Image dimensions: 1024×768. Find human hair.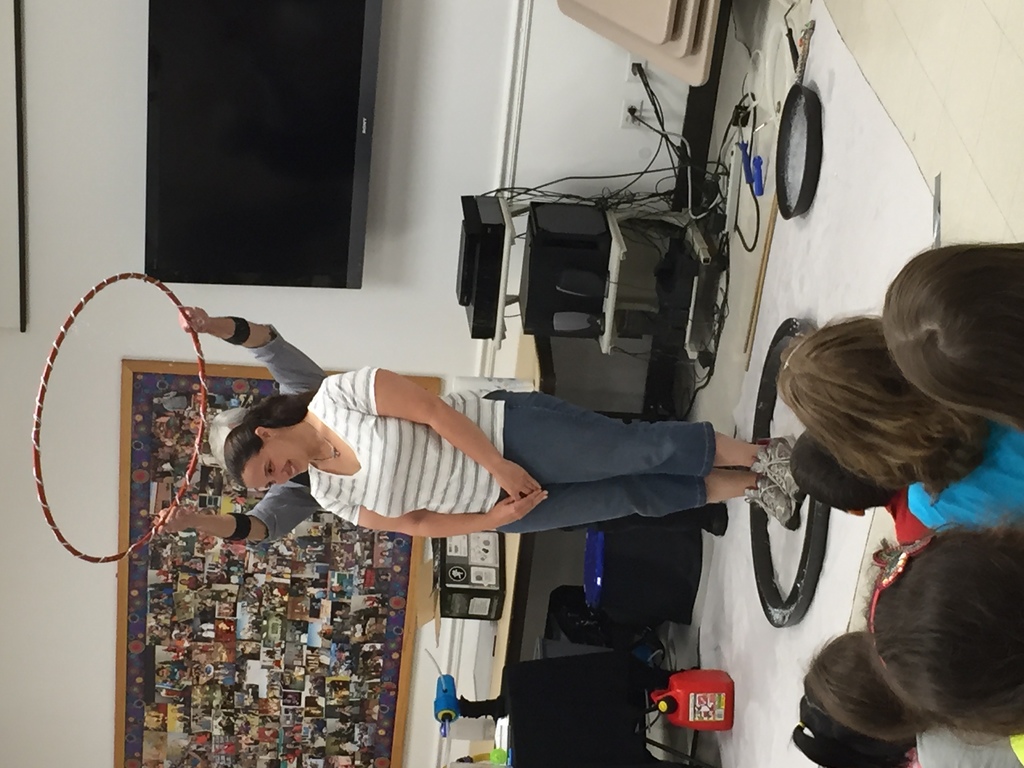
219/388/314/488.
